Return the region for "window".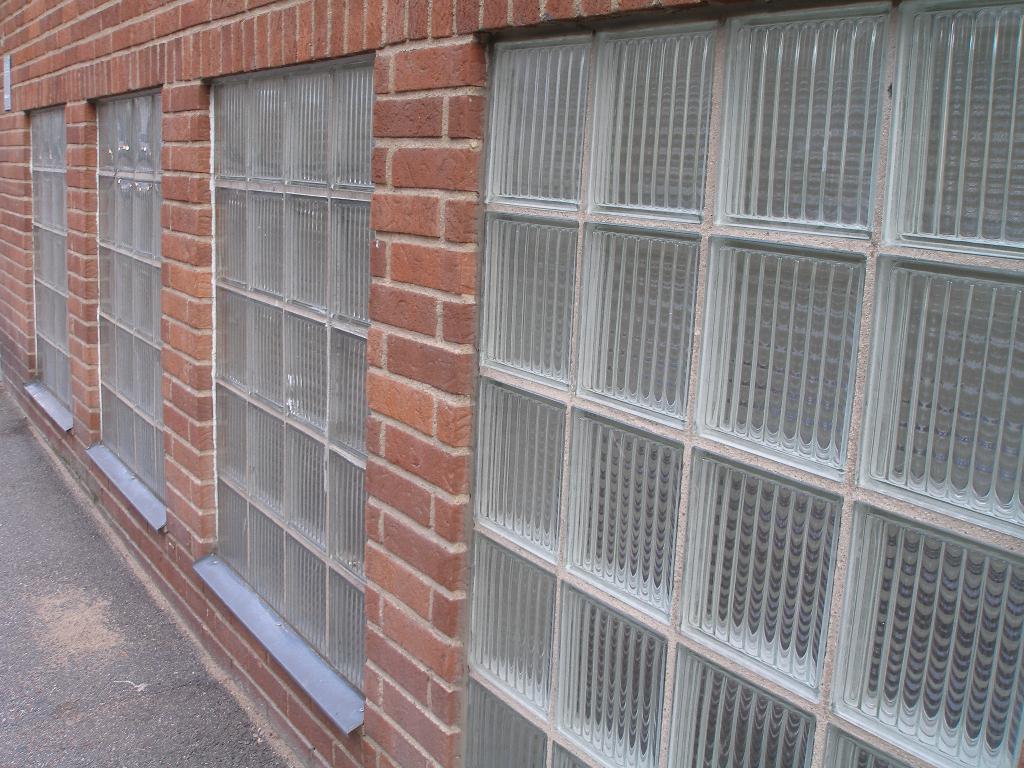
{"x1": 38, "y1": 103, "x2": 75, "y2": 404}.
